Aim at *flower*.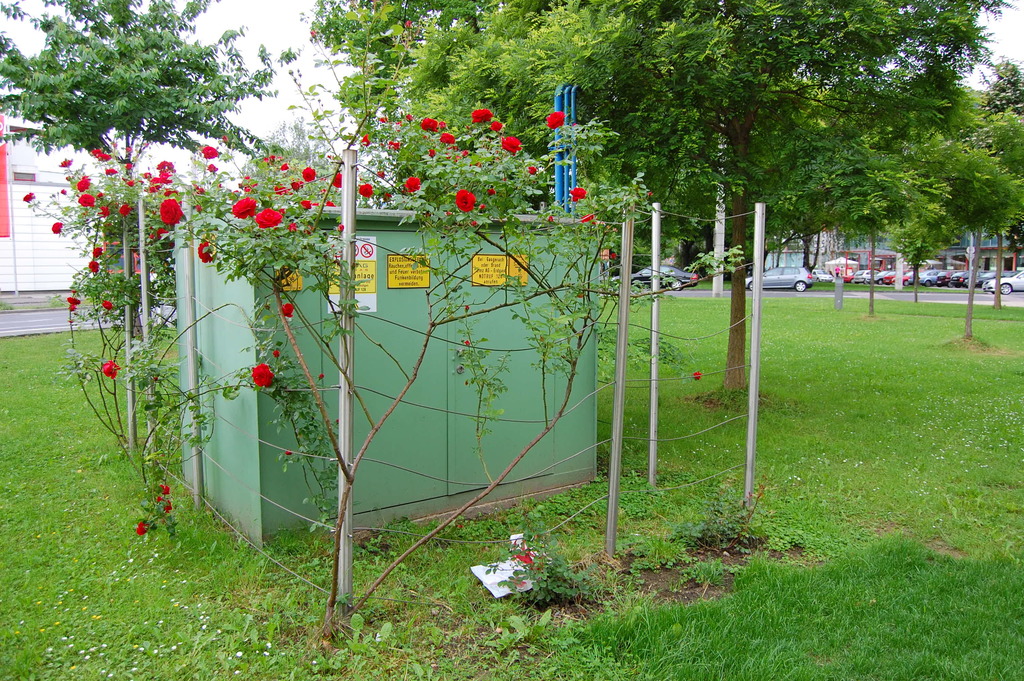
Aimed at <bbox>79, 190, 96, 205</bbox>.
